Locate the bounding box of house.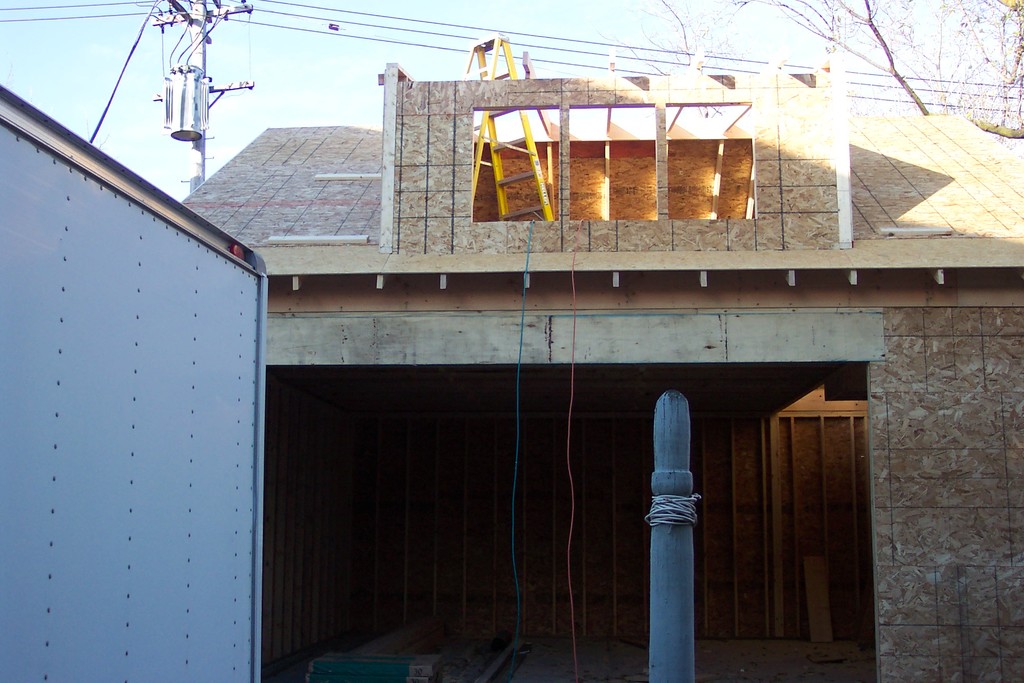
Bounding box: bbox=(175, 42, 1023, 681).
